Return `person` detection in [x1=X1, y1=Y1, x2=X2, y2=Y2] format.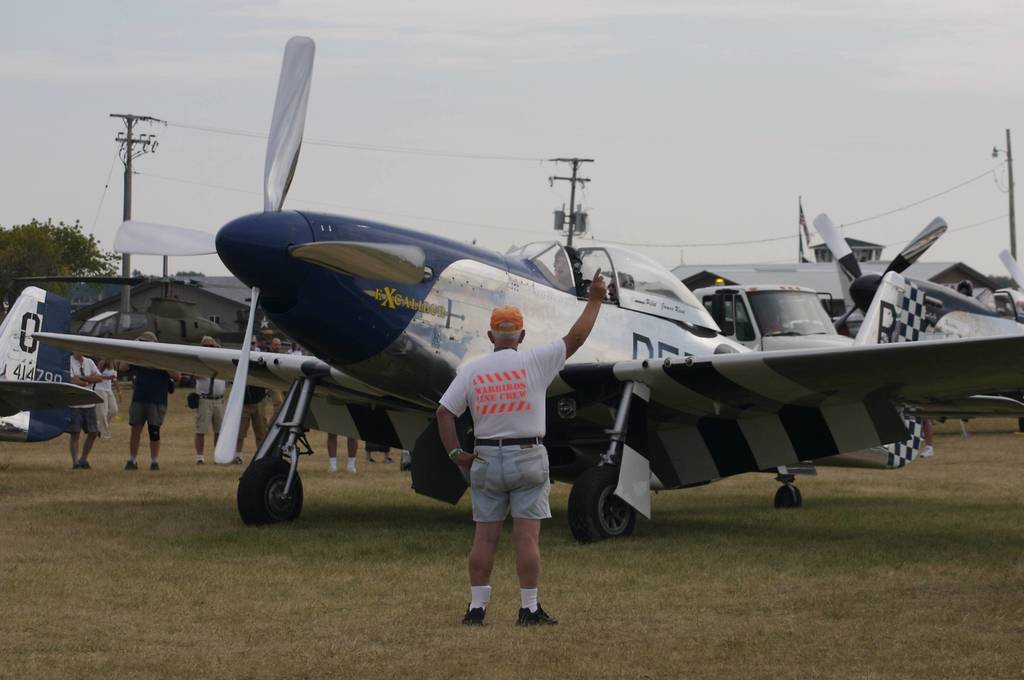
[x1=231, y1=334, x2=266, y2=466].
